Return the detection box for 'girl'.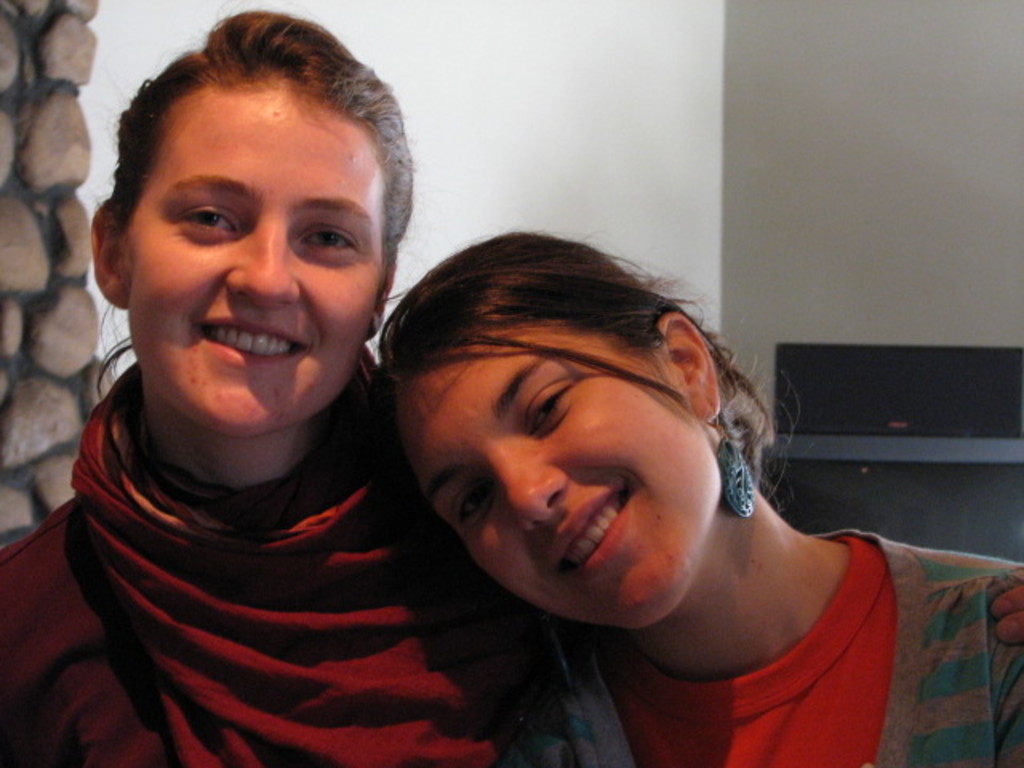
select_region(0, 0, 549, 766).
